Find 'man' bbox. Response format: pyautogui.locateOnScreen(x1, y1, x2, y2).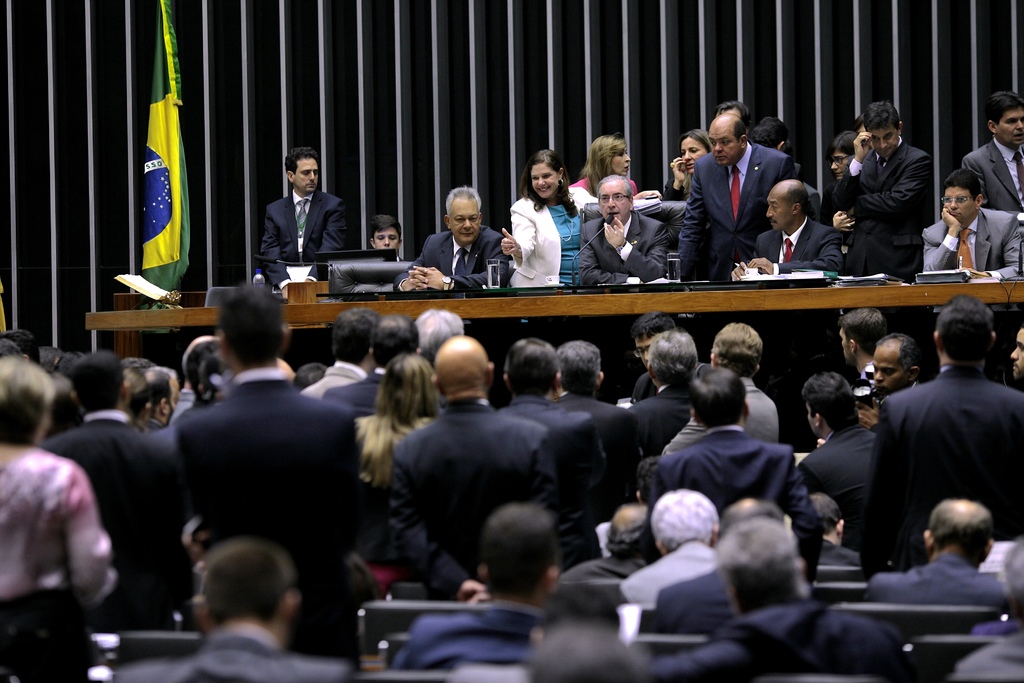
pyautogui.locateOnScreen(827, 101, 931, 283).
